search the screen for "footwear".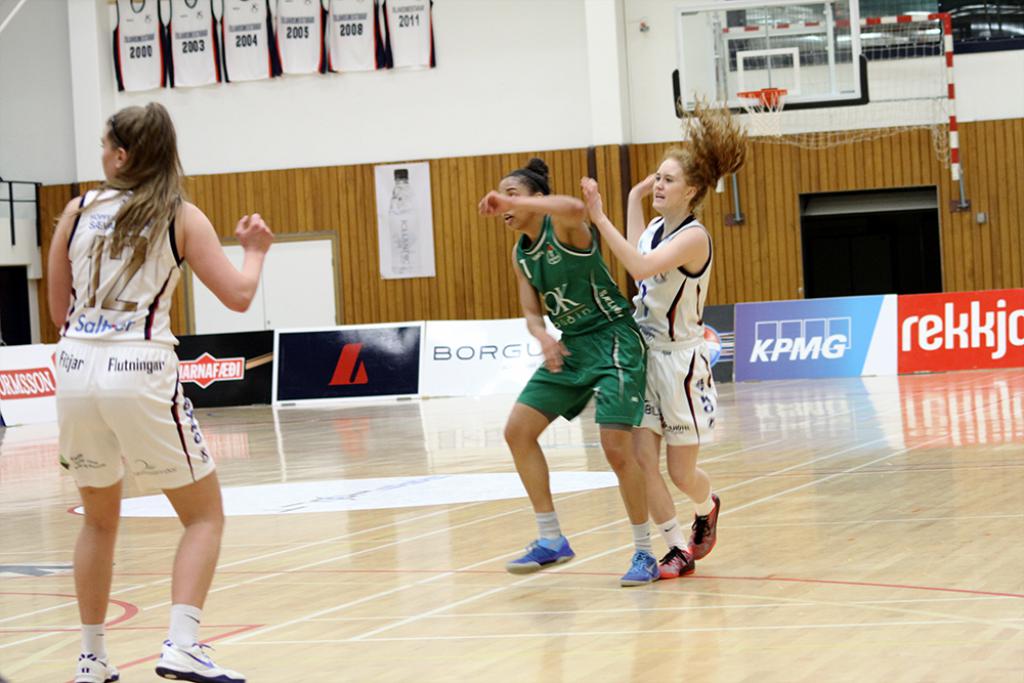
Found at Rect(503, 527, 575, 577).
